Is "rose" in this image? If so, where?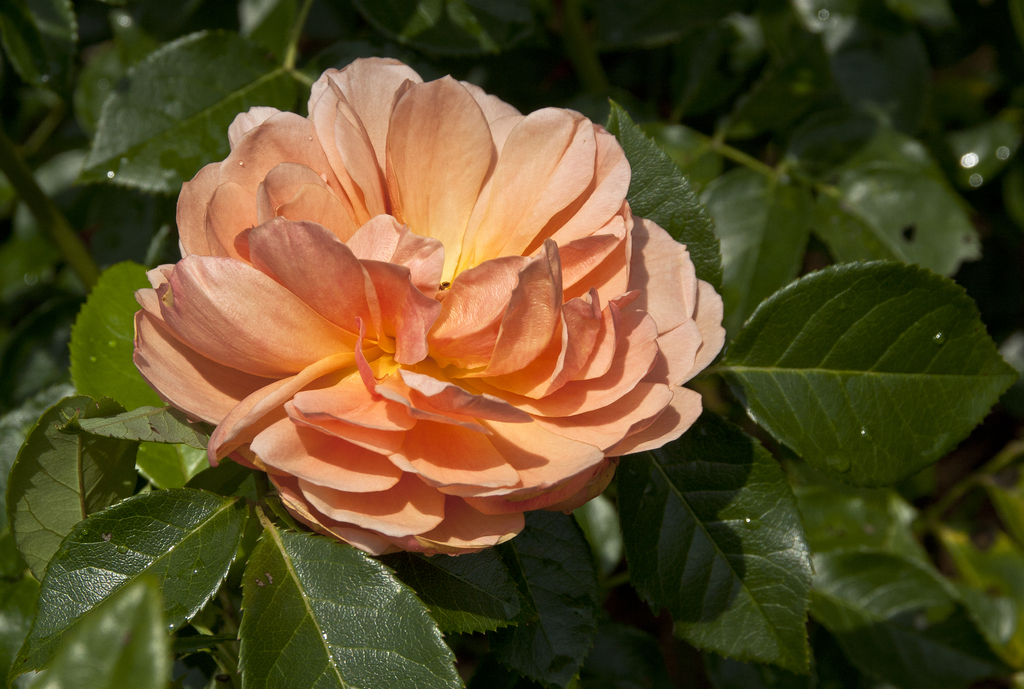
Yes, at x1=131 y1=56 x2=726 y2=558.
